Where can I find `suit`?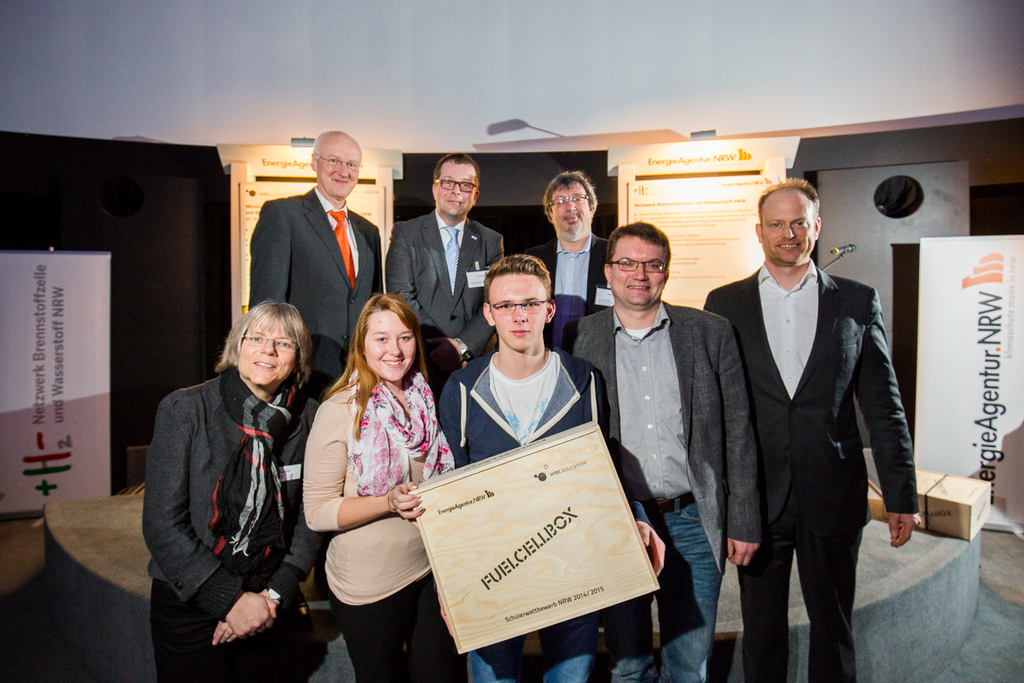
You can find it at Rect(521, 235, 614, 353).
